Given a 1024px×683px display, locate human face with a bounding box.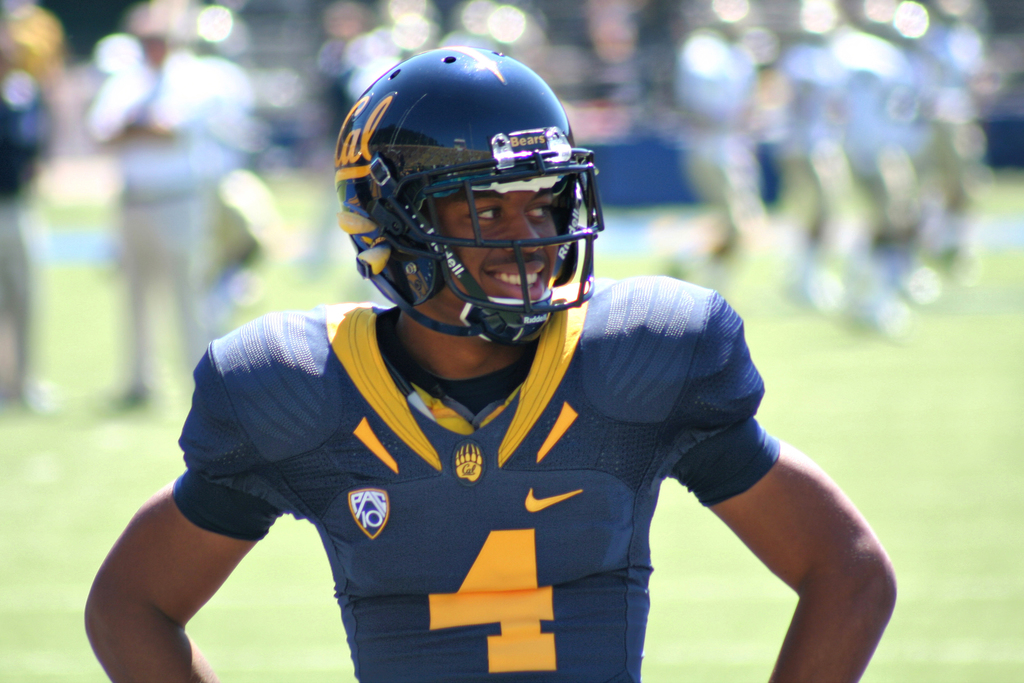
Located: box(425, 182, 561, 303).
